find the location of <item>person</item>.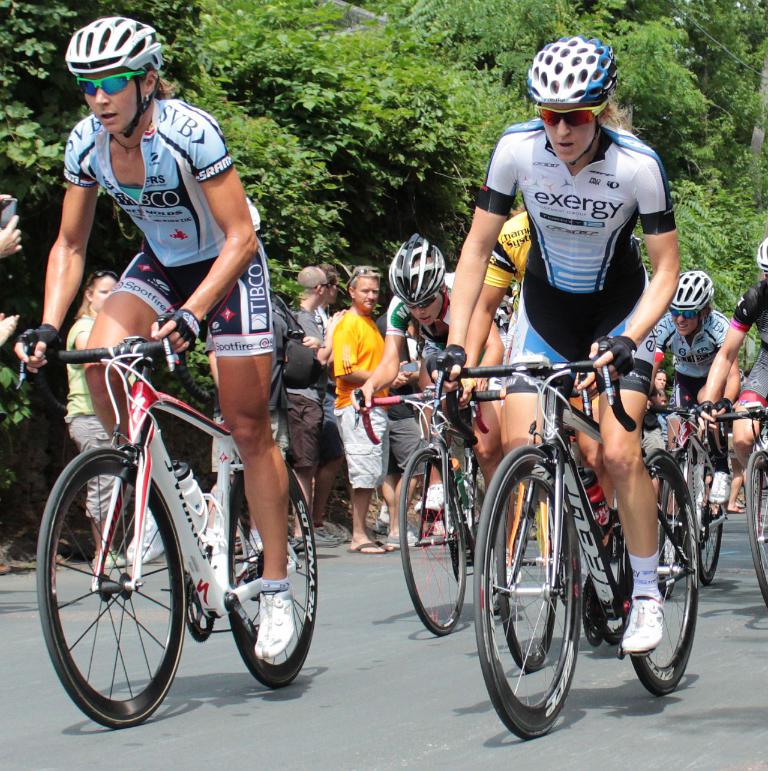
Location: {"left": 55, "top": 67, "right": 304, "bottom": 632}.
